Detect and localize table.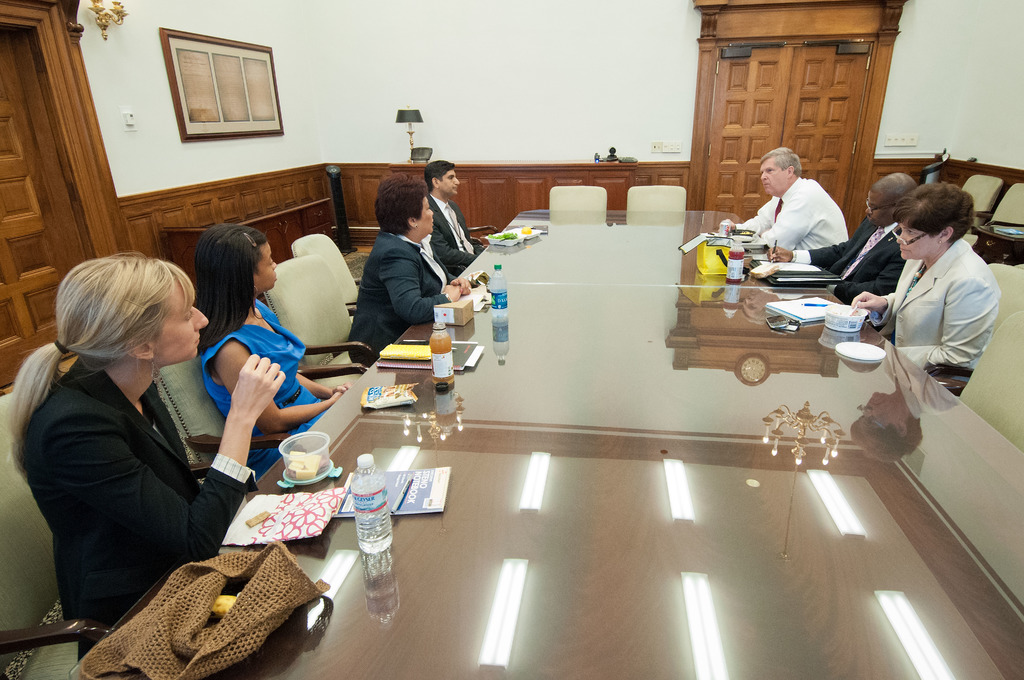
Localized at (129, 205, 1023, 679).
